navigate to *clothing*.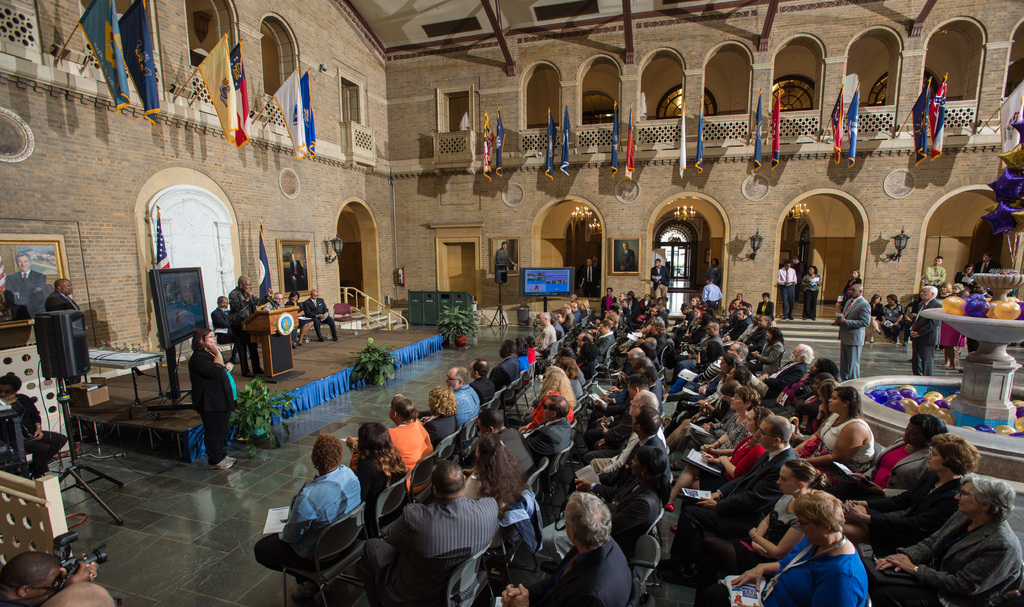
Navigation target: [x1=915, y1=342, x2=938, y2=384].
